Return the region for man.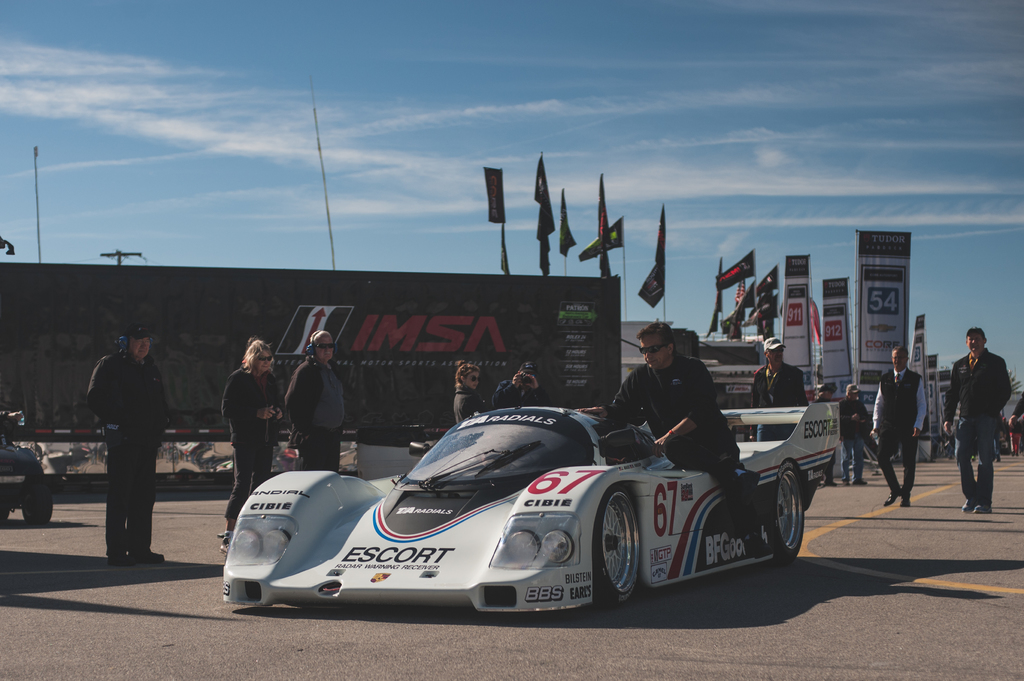
locate(288, 328, 349, 477).
